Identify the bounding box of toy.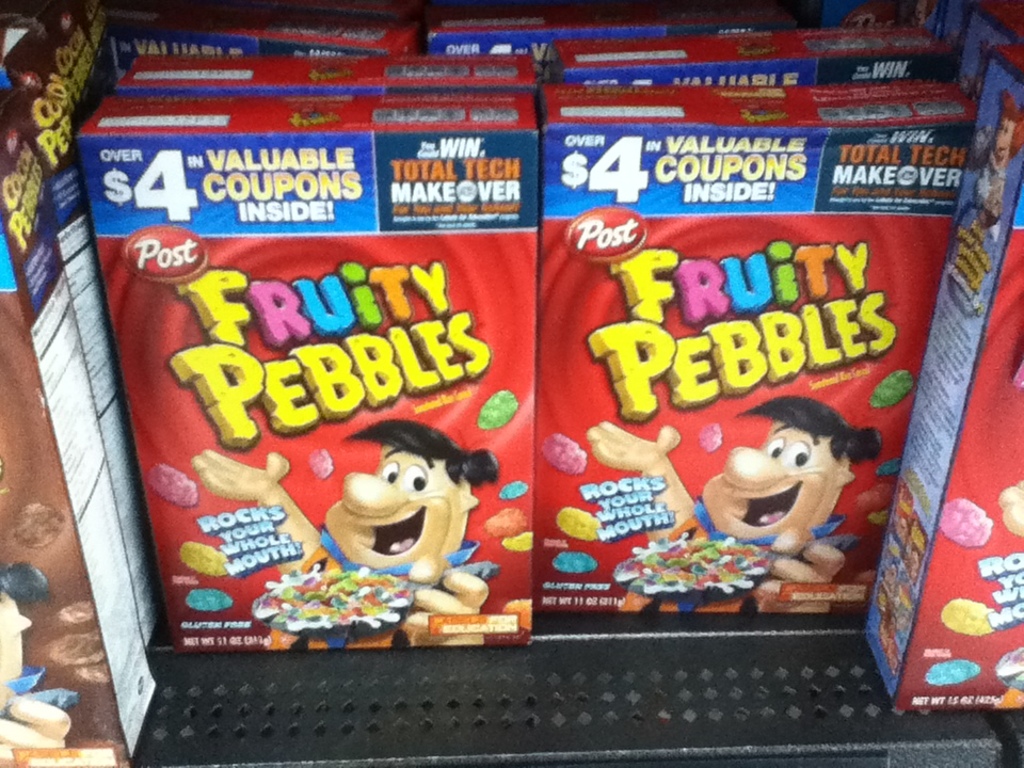
[304, 430, 473, 610].
